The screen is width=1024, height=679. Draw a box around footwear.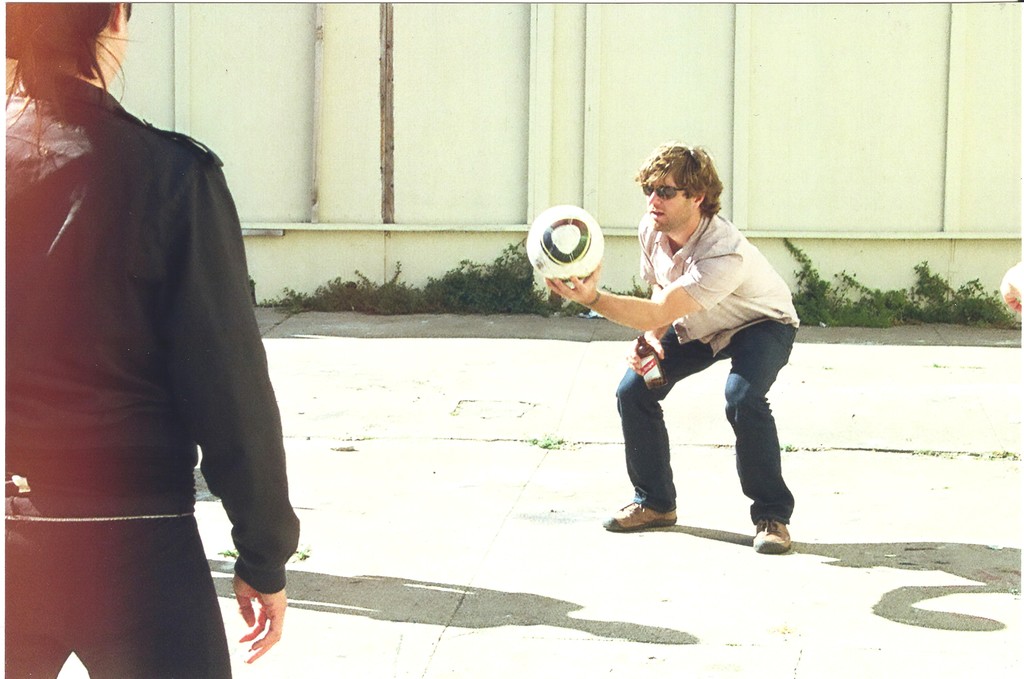
left=754, top=519, right=796, bottom=559.
